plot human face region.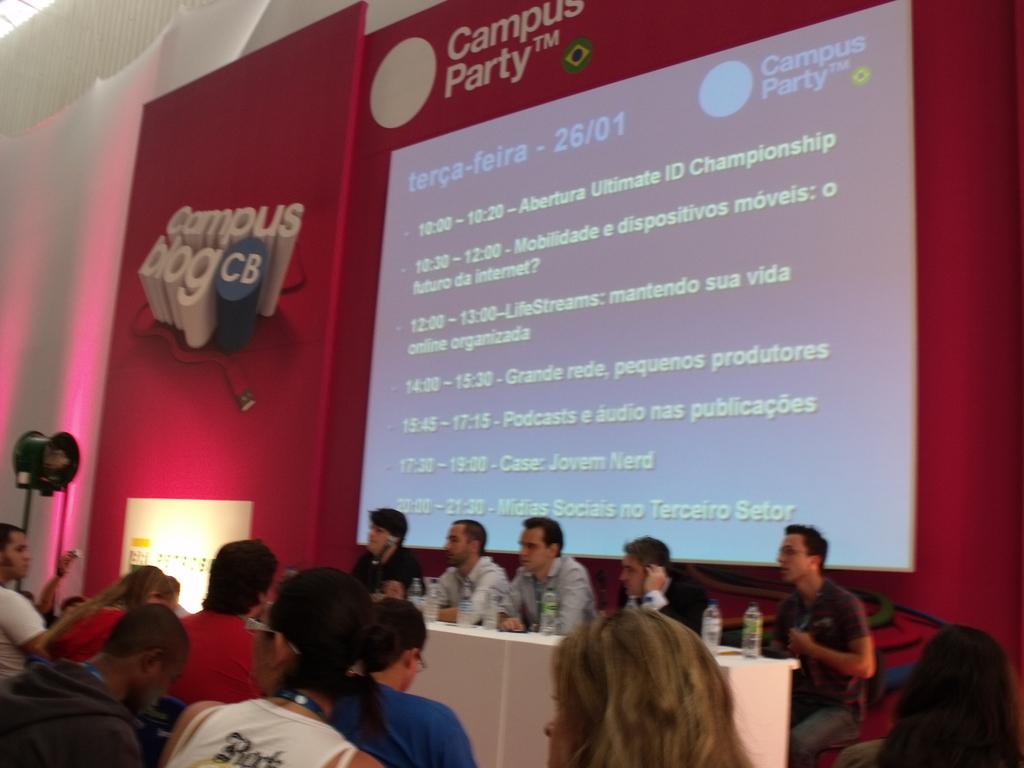
Plotted at [774, 534, 808, 582].
